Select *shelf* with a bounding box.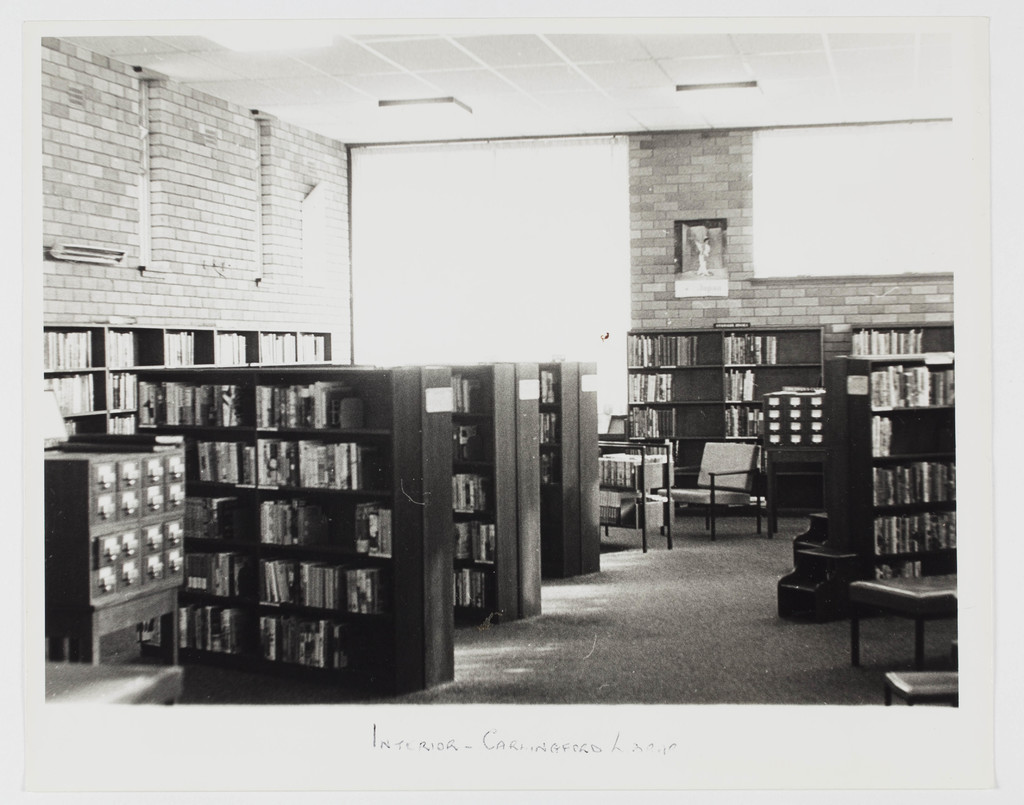
bbox(31, 322, 340, 436).
